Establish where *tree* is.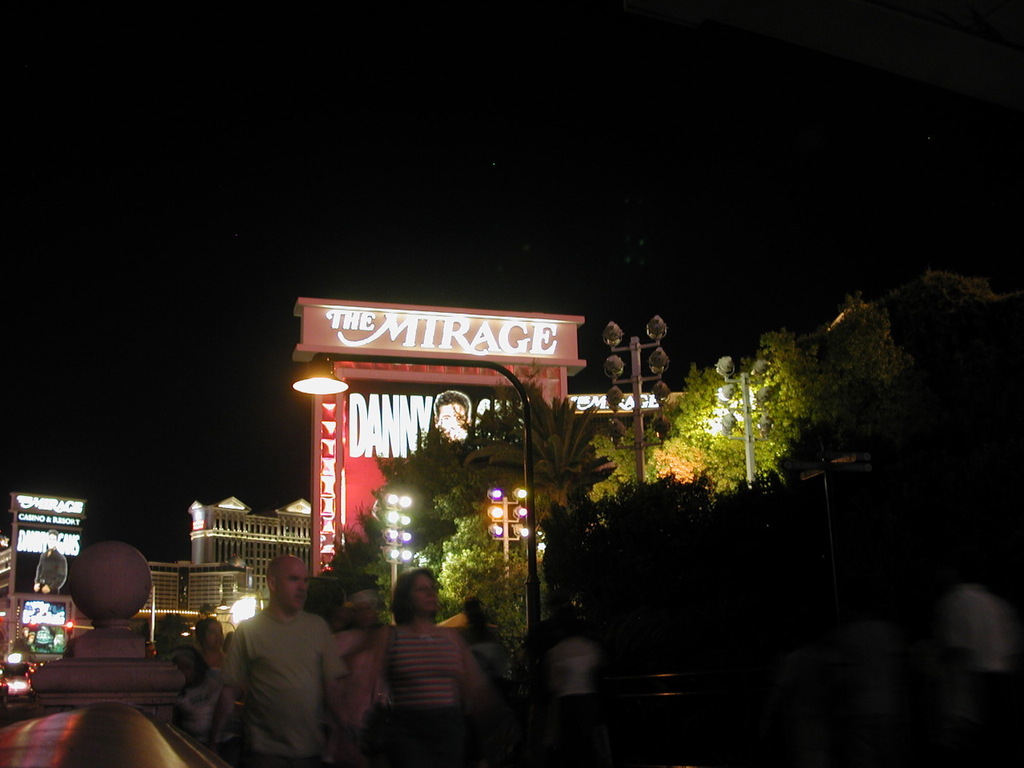
Established at <bbox>651, 312, 843, 512</bbox>.
